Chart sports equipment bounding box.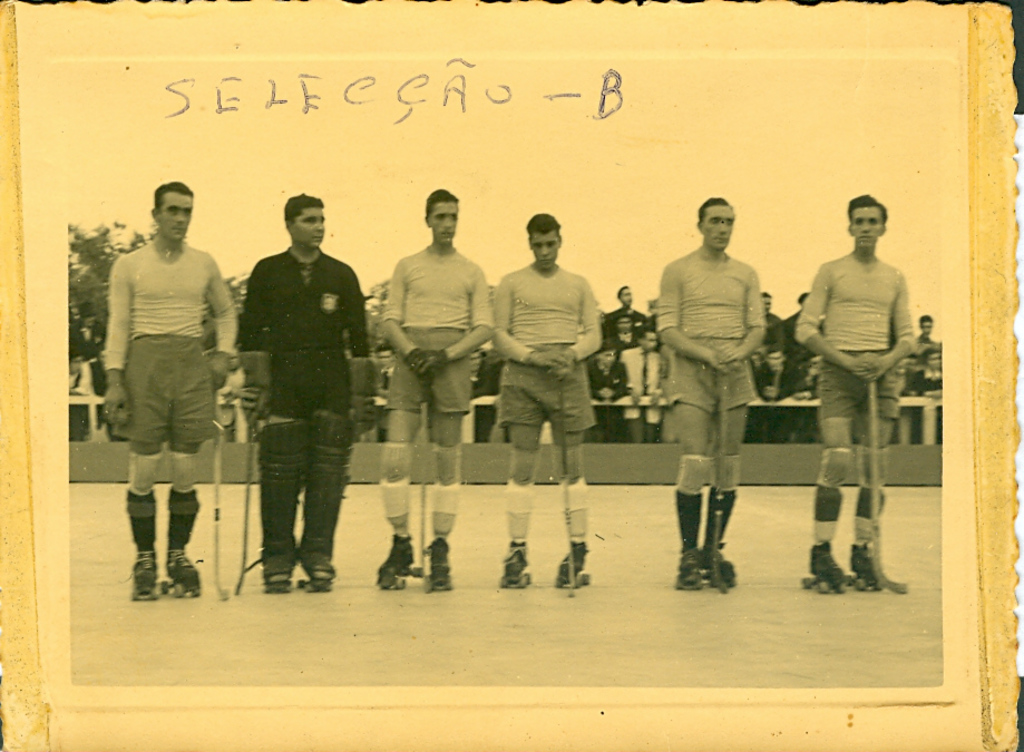
Charted: pyautogui.locateOnScreen(716, 367, 726, 592).
